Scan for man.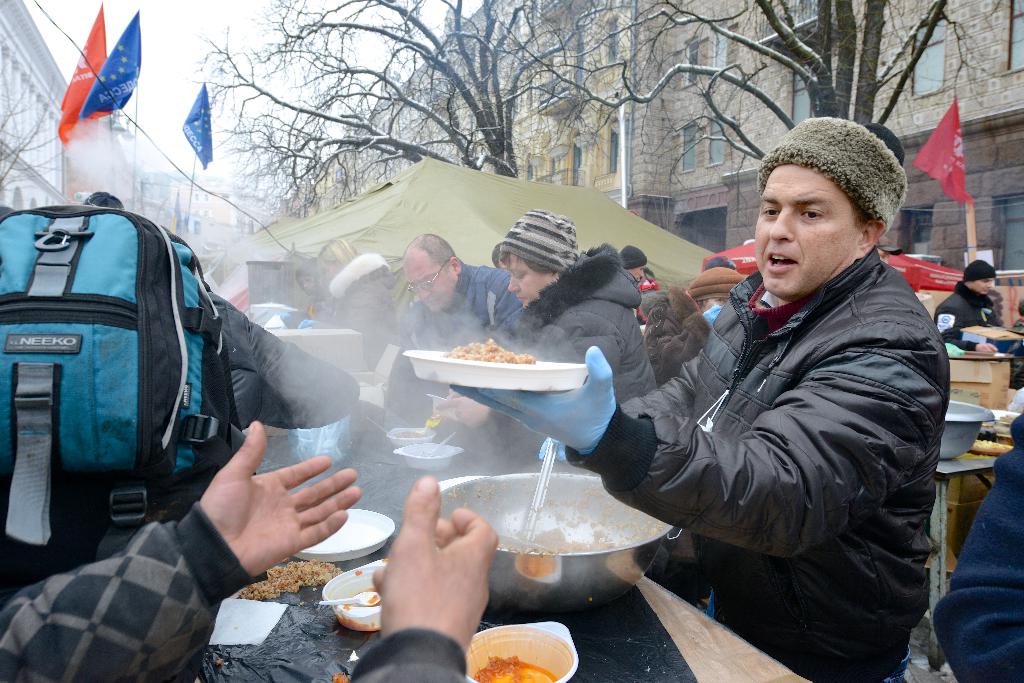
Scan result: {"left": 399, "top": 240, "right": 520, "bottom": 411}.
